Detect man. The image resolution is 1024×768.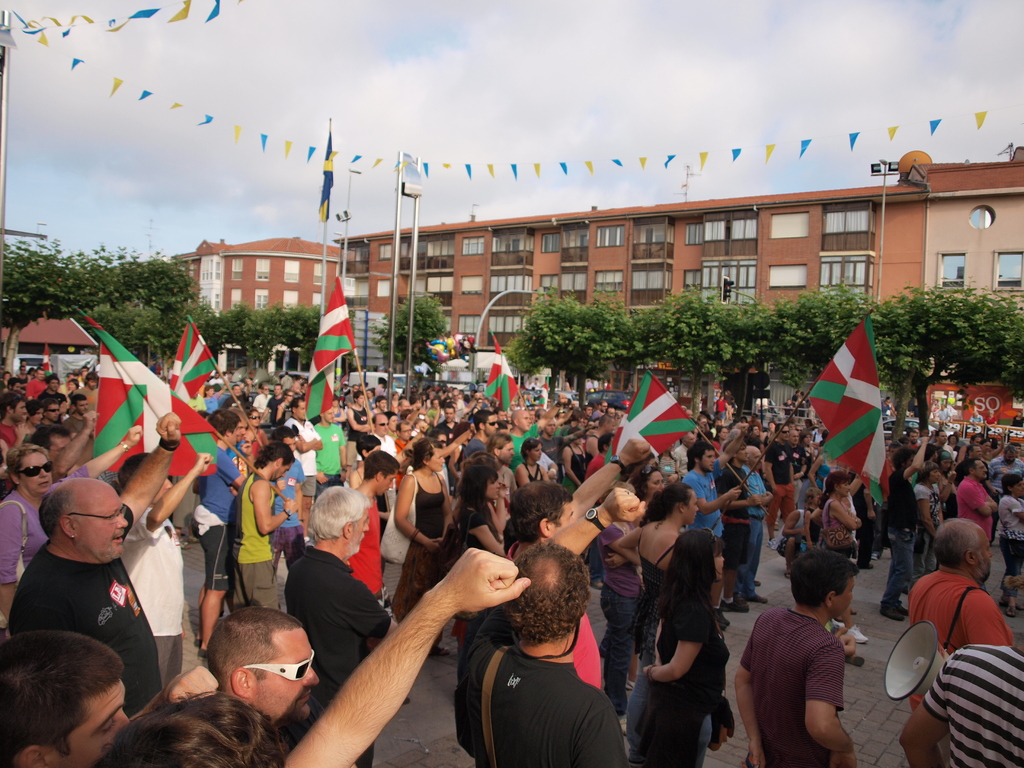
<region>685, 443, 757, 611</region>.
